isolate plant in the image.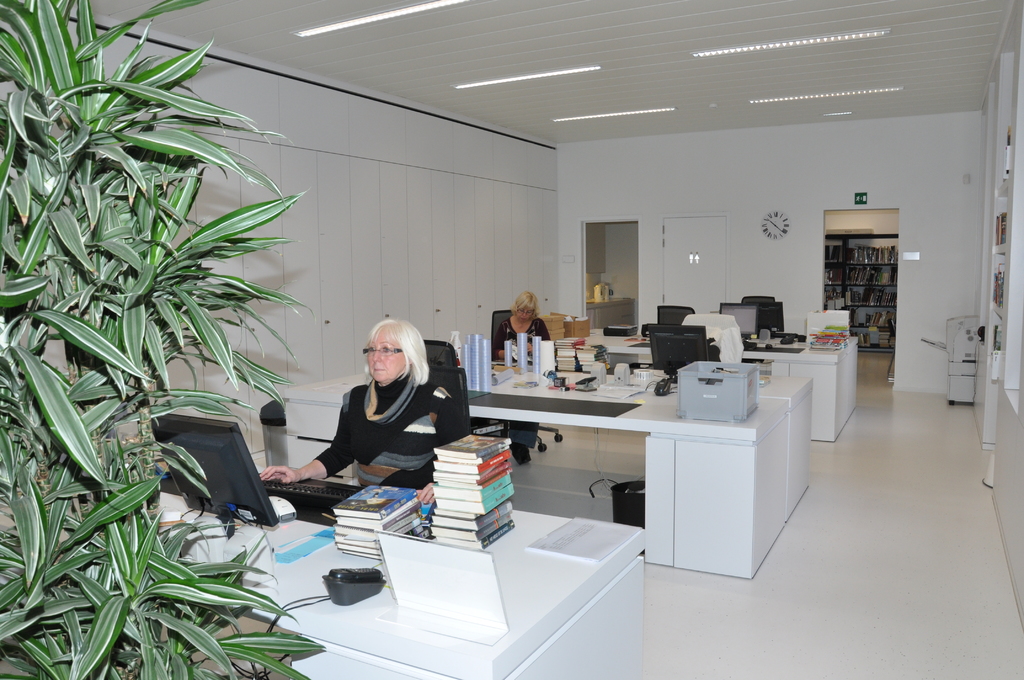
Isolated region: [left=0, top=0, right=328, bottom=679].
